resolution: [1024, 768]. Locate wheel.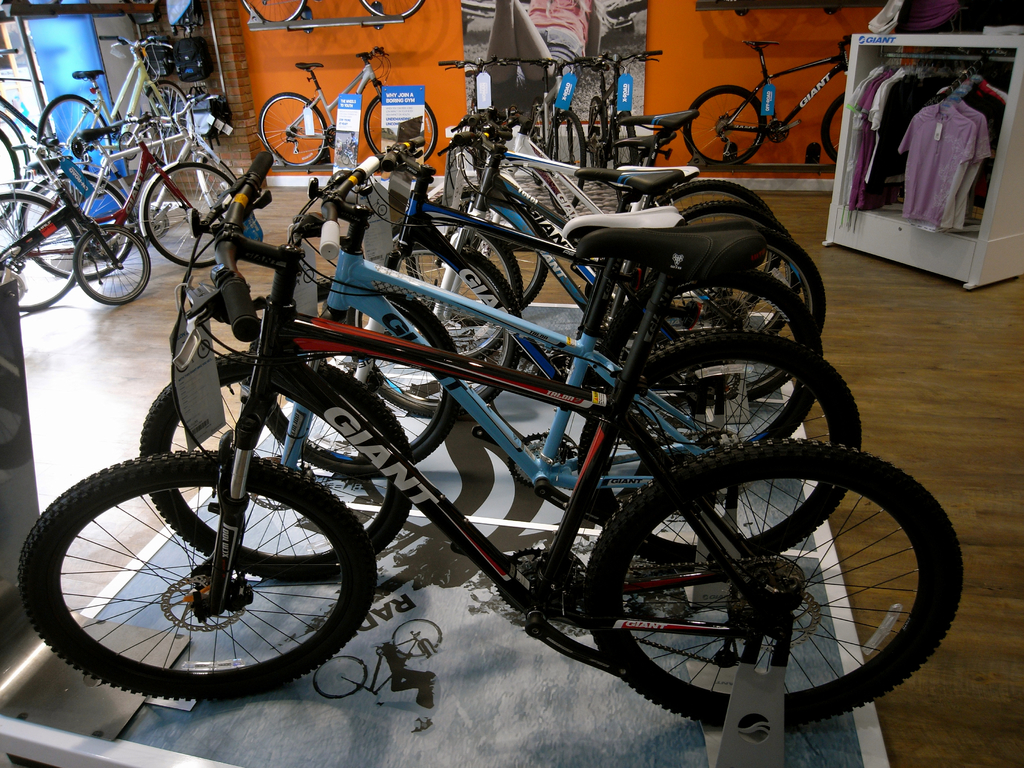
pyautogui.locateOnScreen(360, 0, 426, 19).
